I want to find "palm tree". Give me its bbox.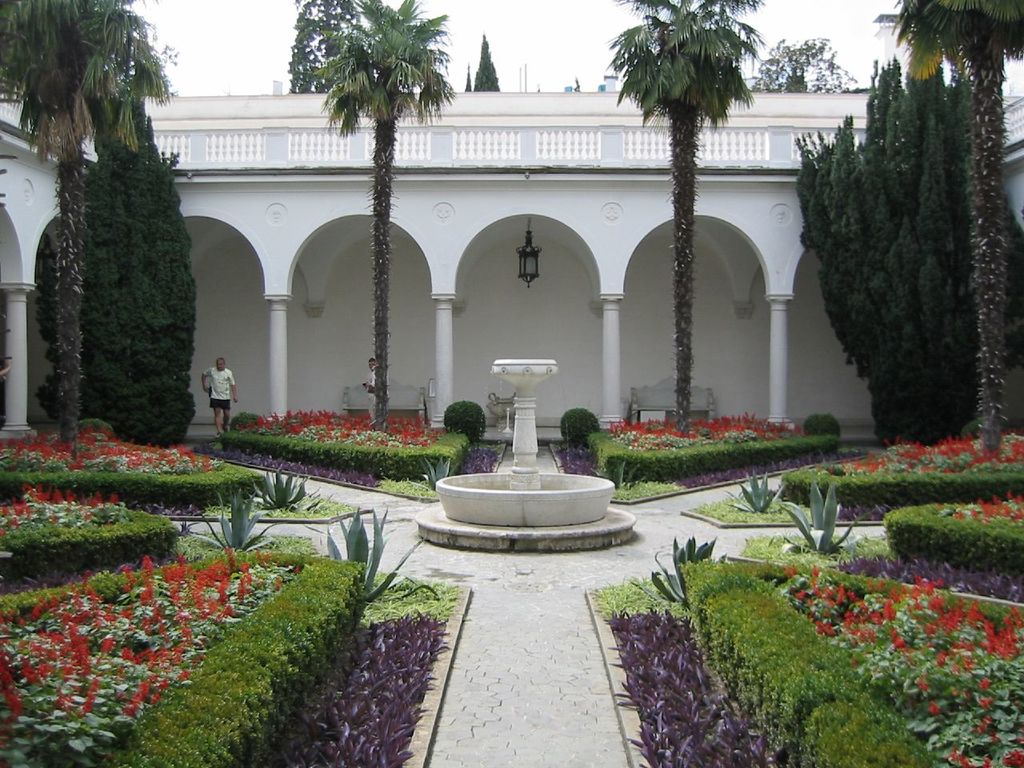
882 0 1023 459.
